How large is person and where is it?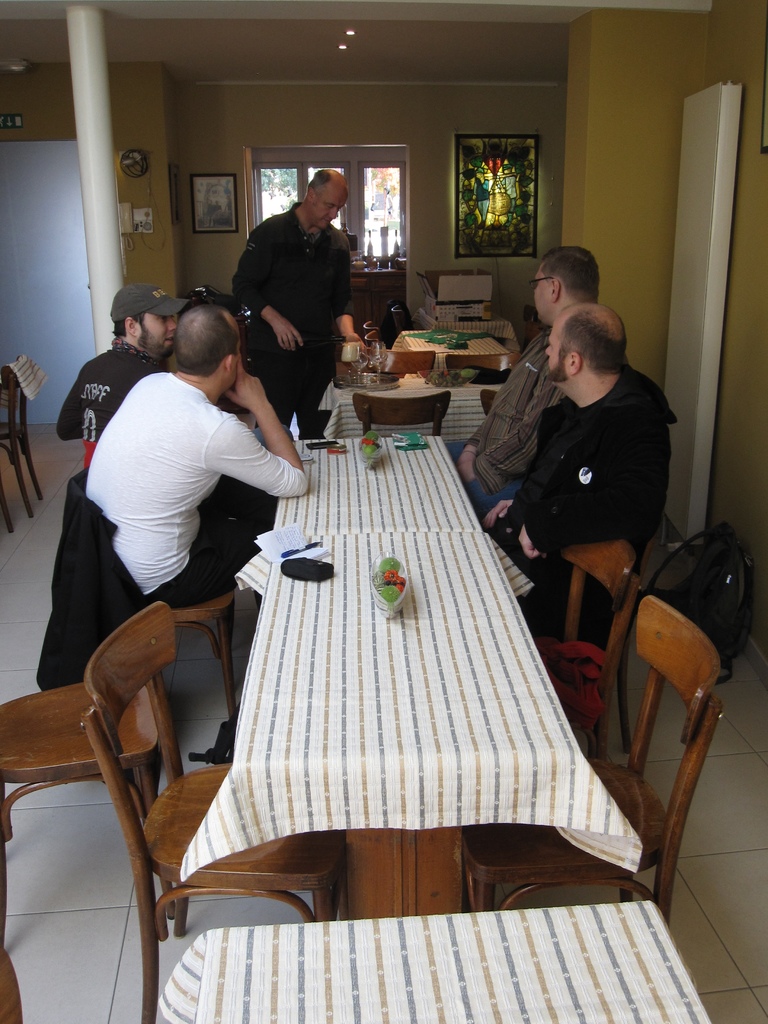
Bounding box: 436/237/616/536.
